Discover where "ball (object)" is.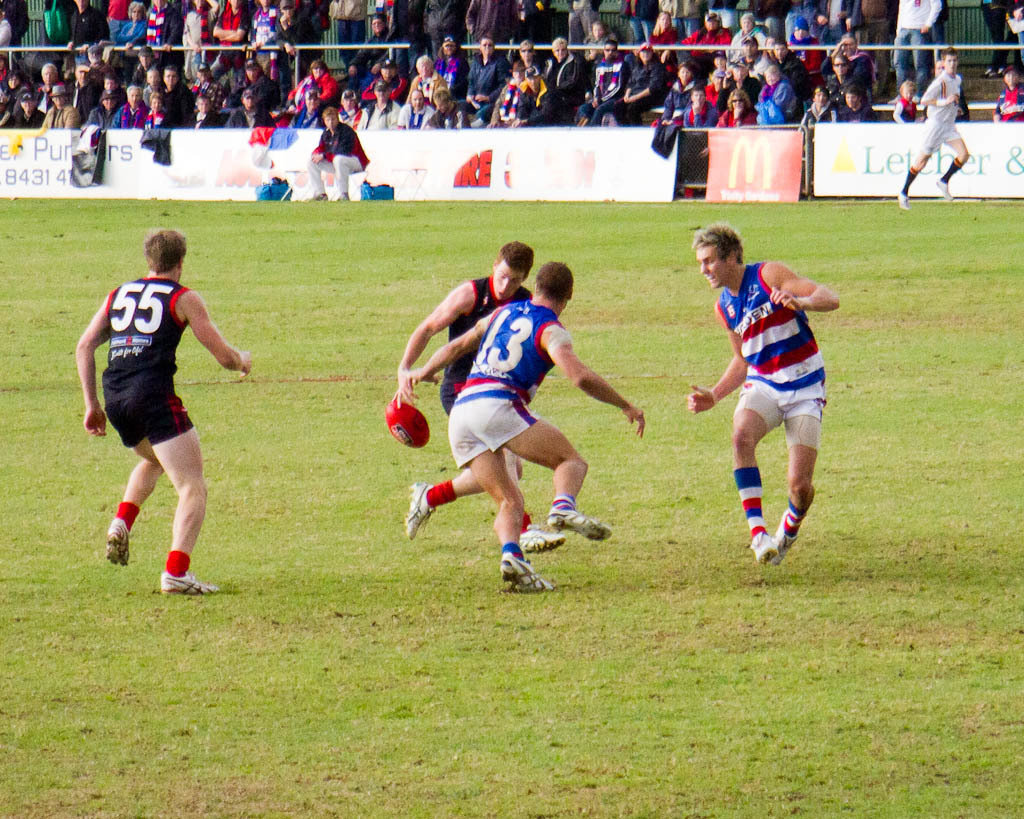
Discovered at {"left": 380, "top": 401, "right": 430, "bottom": 451}.
